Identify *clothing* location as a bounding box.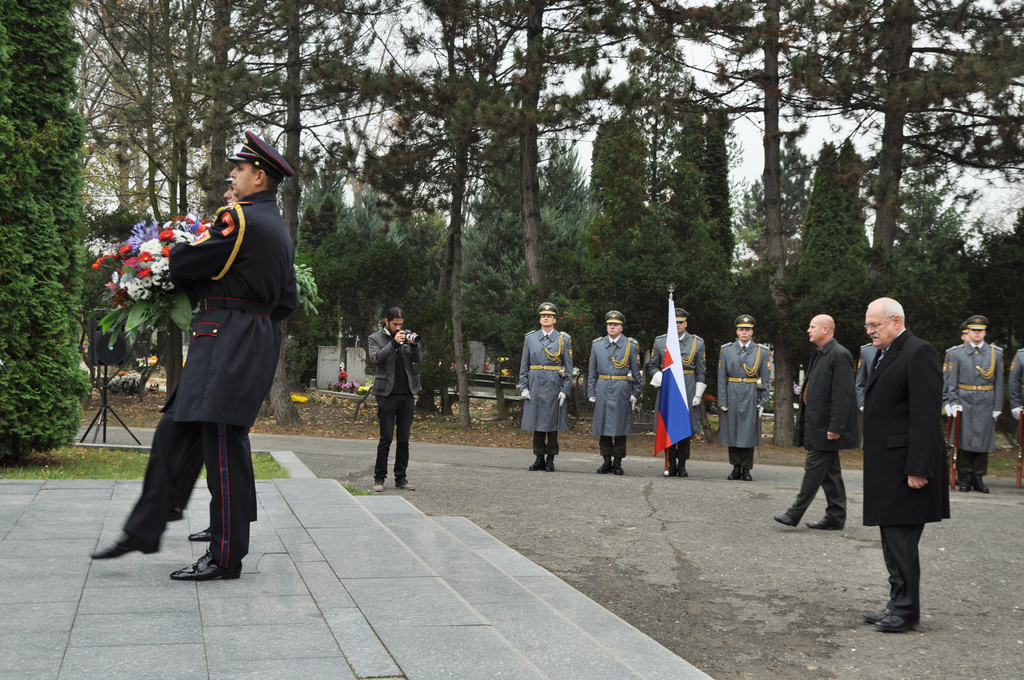
select_region(587, 328, 641, 457).
